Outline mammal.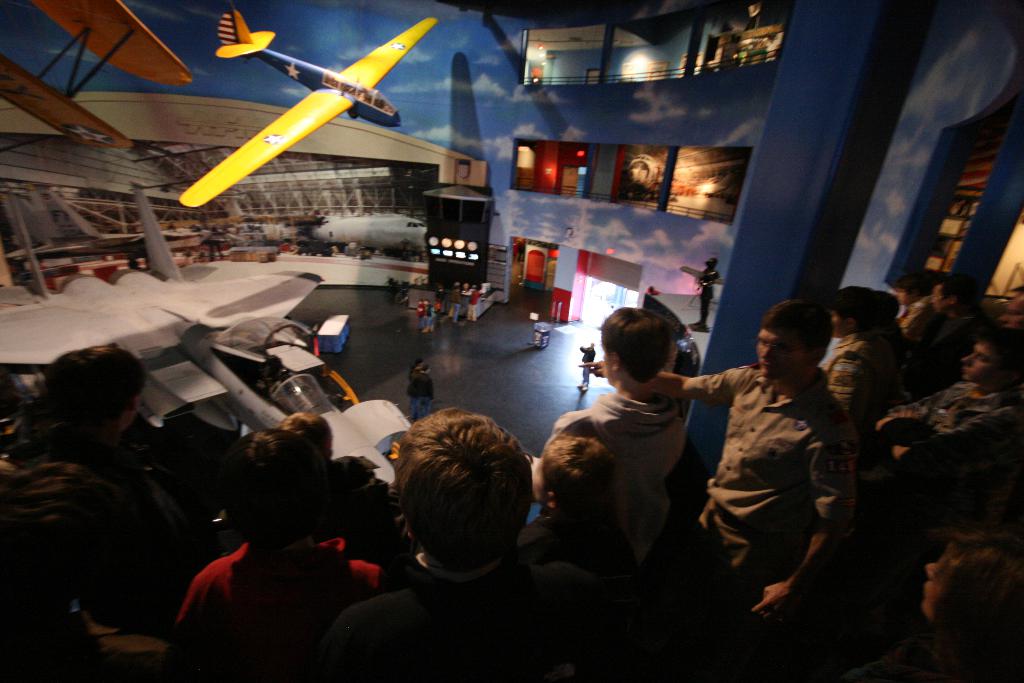
Outline: {"left": 545, "top": 299, "right": 701, "bottom": 495}.
